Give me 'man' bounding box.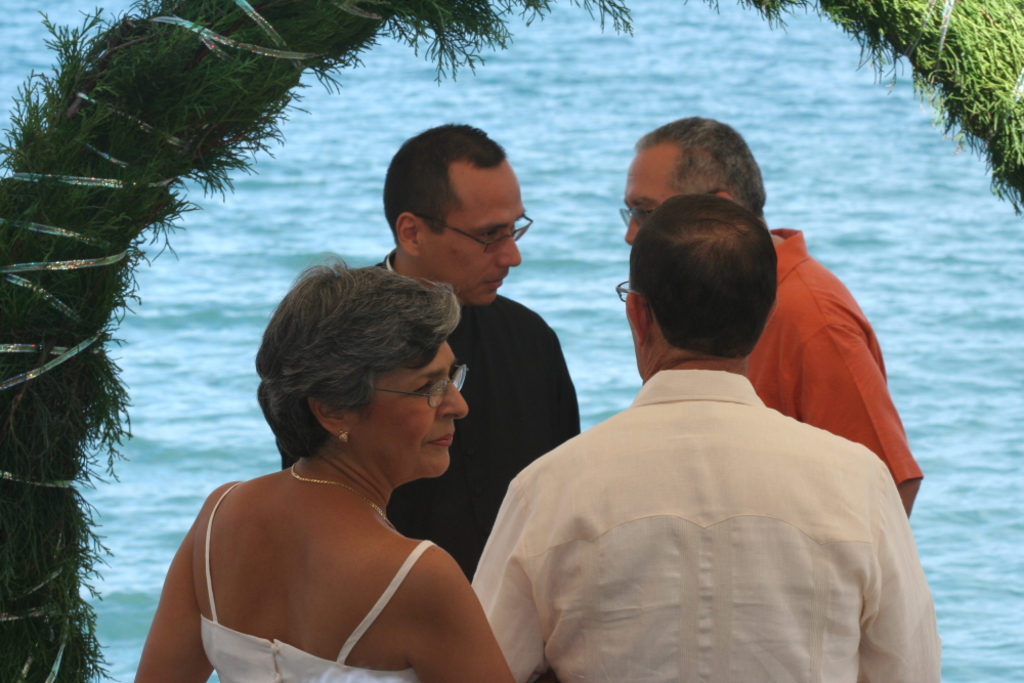
<bbox>616, 116, 924, 518</bbox>.
